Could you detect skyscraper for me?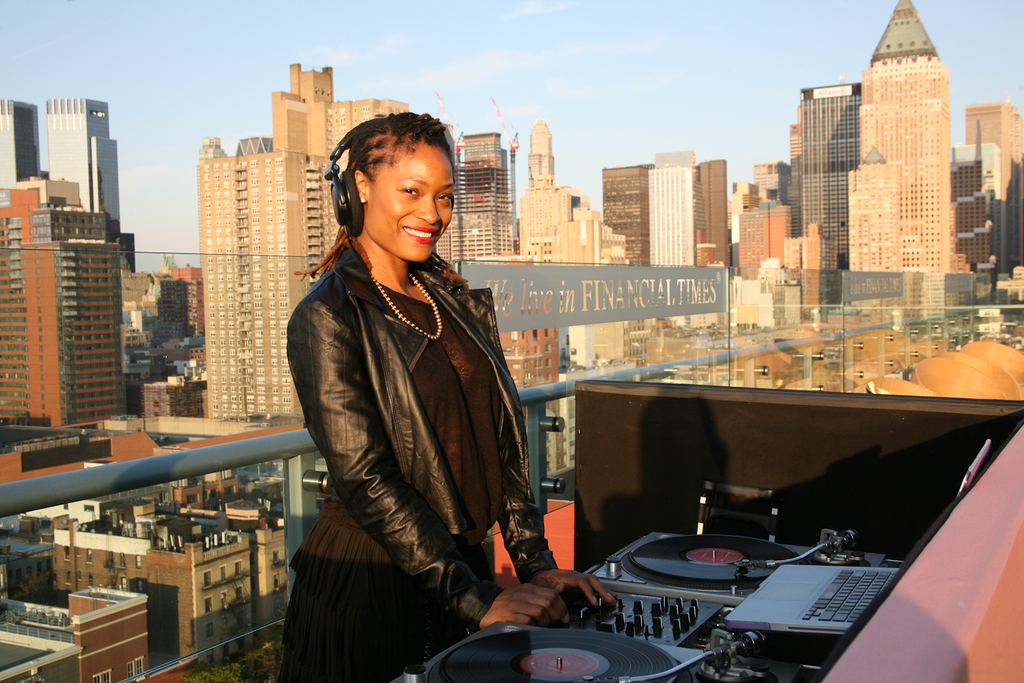
Detection result: bbox=(14, 151, 130, 452).
